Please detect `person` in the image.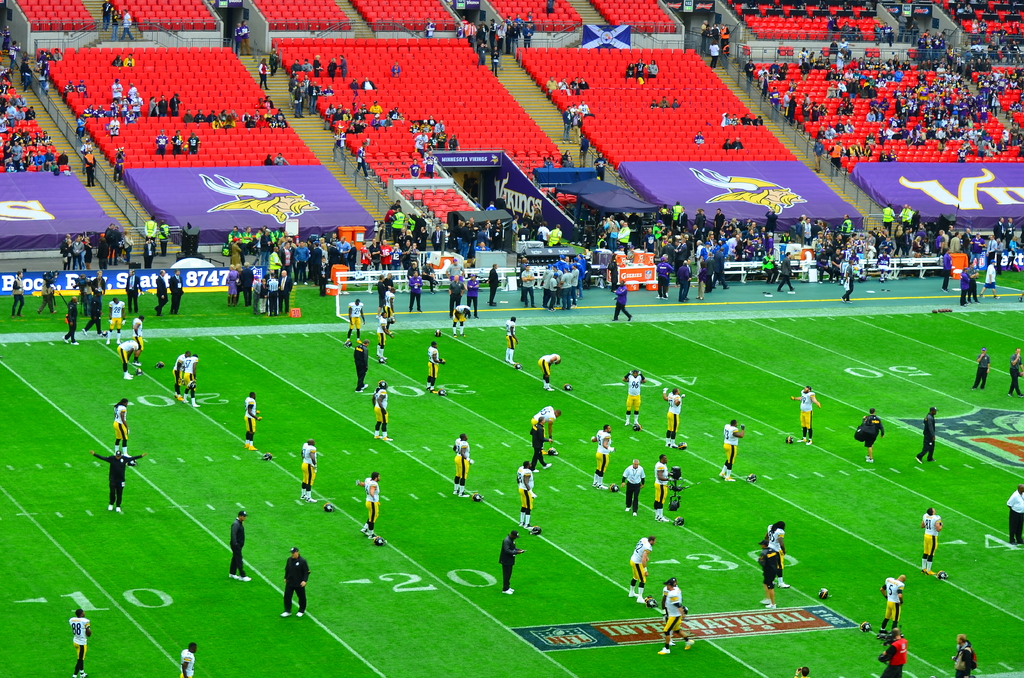
644,54,662,79.
